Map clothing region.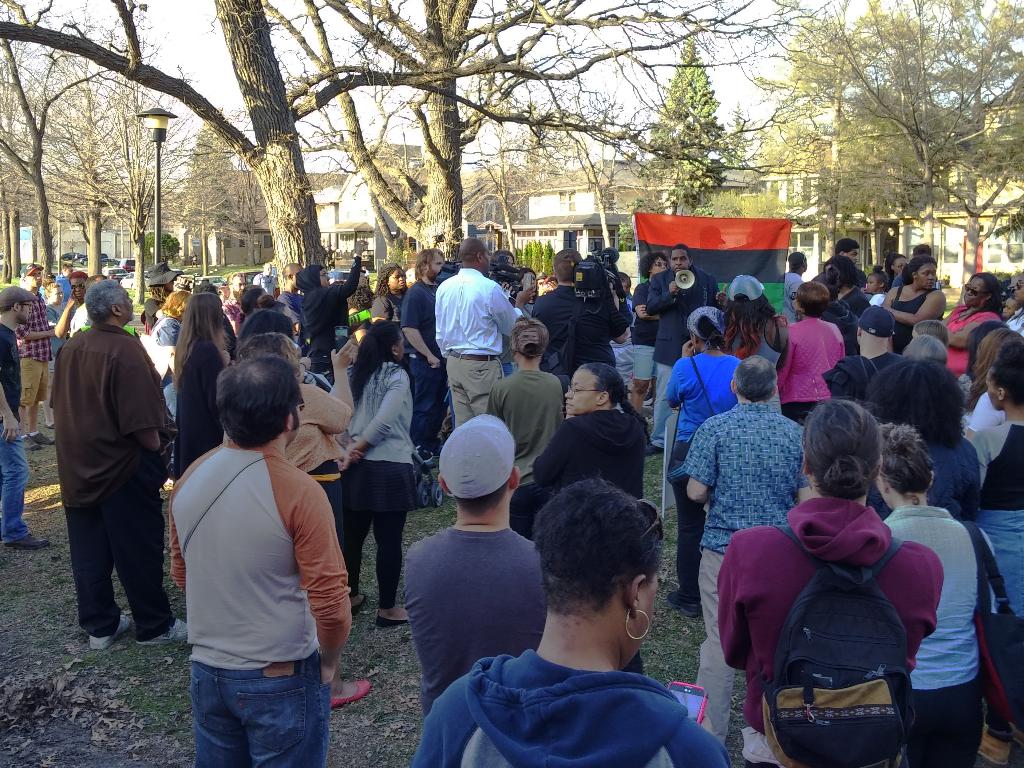
Mapped to crop(522, 417, 641, 545).
